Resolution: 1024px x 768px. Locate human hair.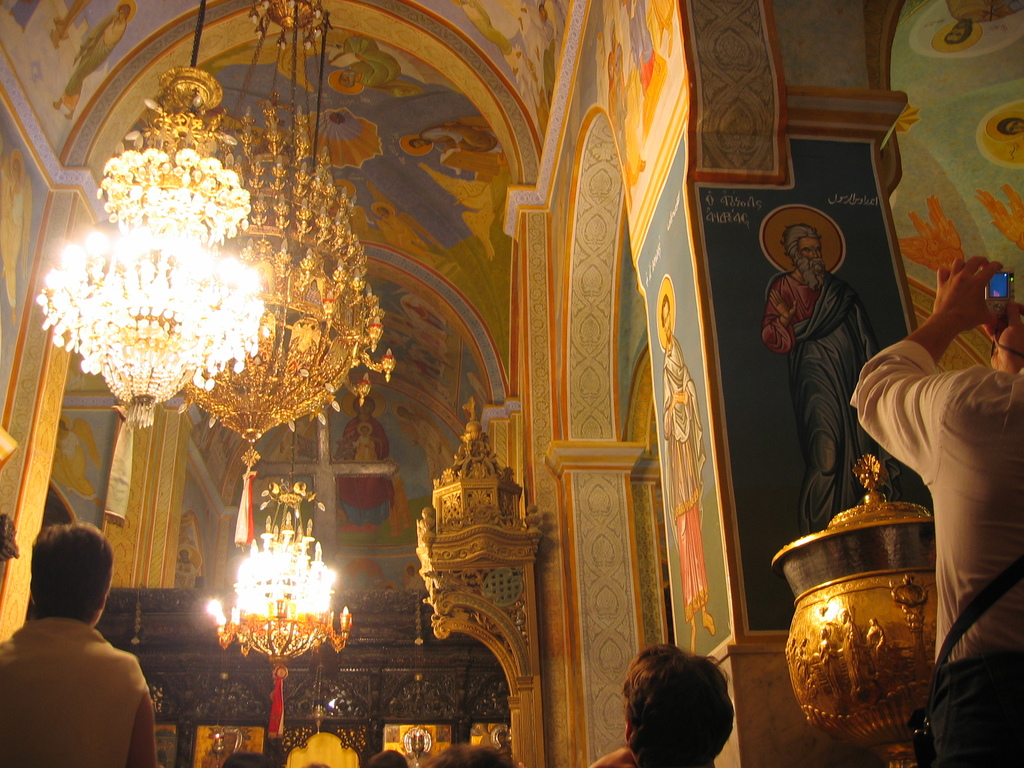
<box>120,3,132,13</box>.
